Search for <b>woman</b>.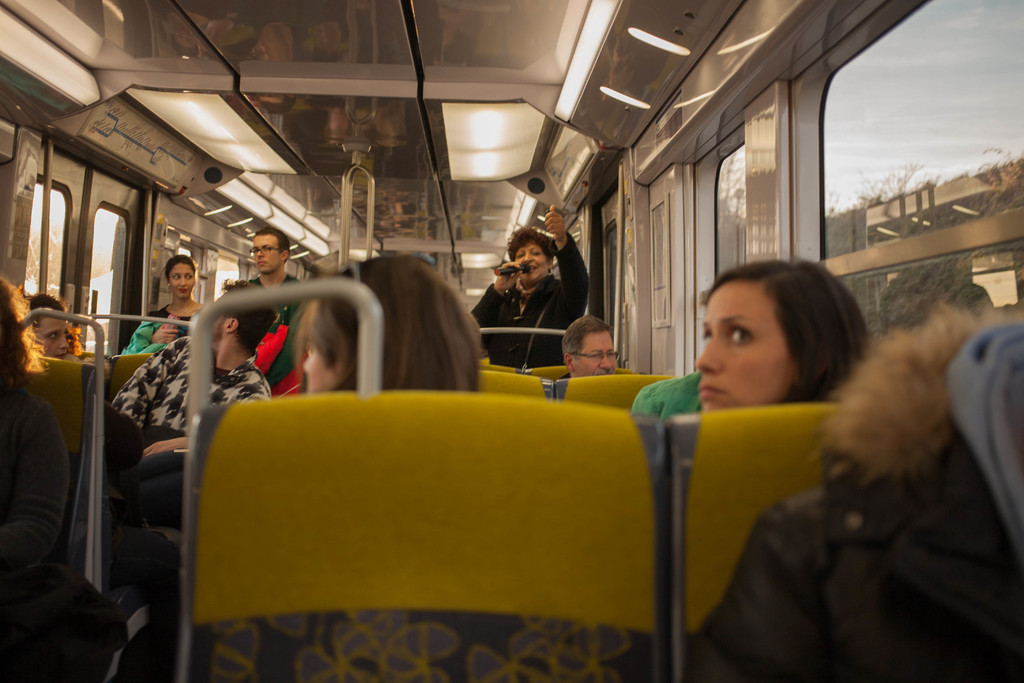
Found at <bbox>463, 181, 614, 379</bbox>.
